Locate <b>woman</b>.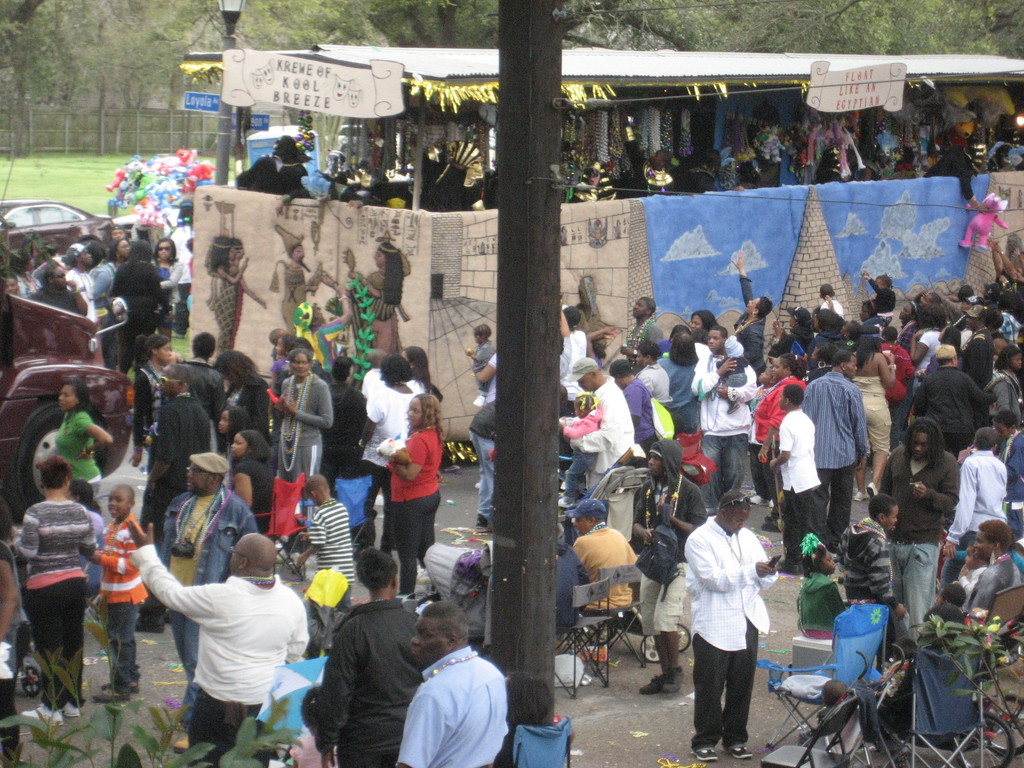
Bounding box: [left=55, top=380, right=111, bottom=522].
